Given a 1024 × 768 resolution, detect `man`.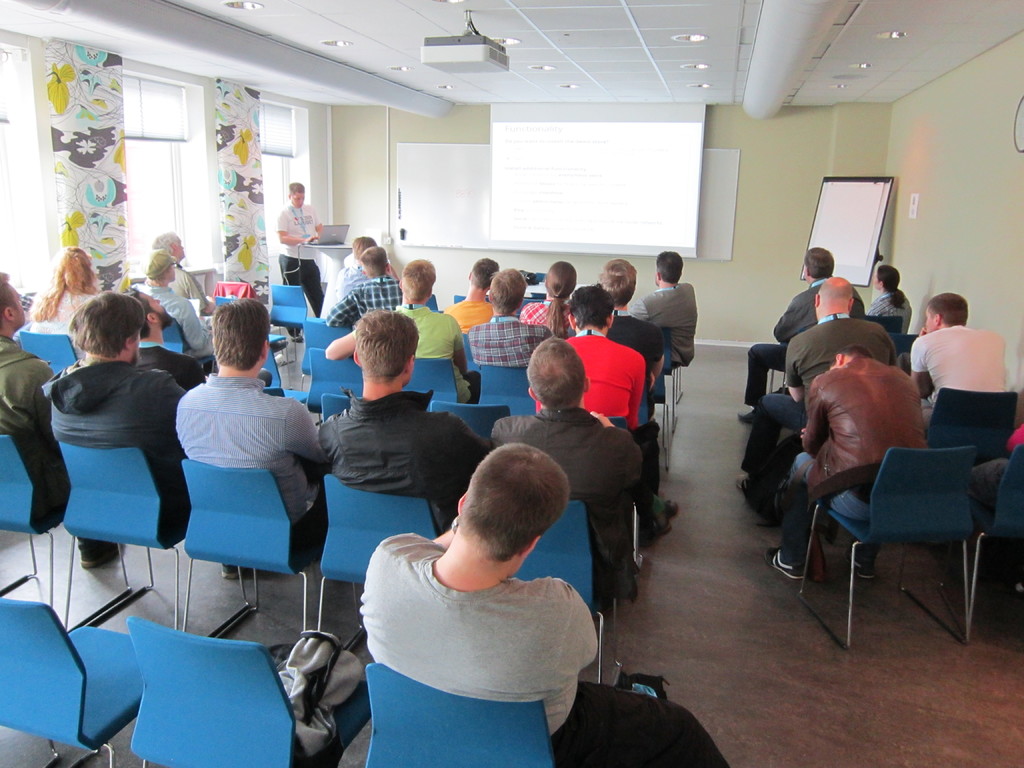
Rect(45, 287, 186, 543).
